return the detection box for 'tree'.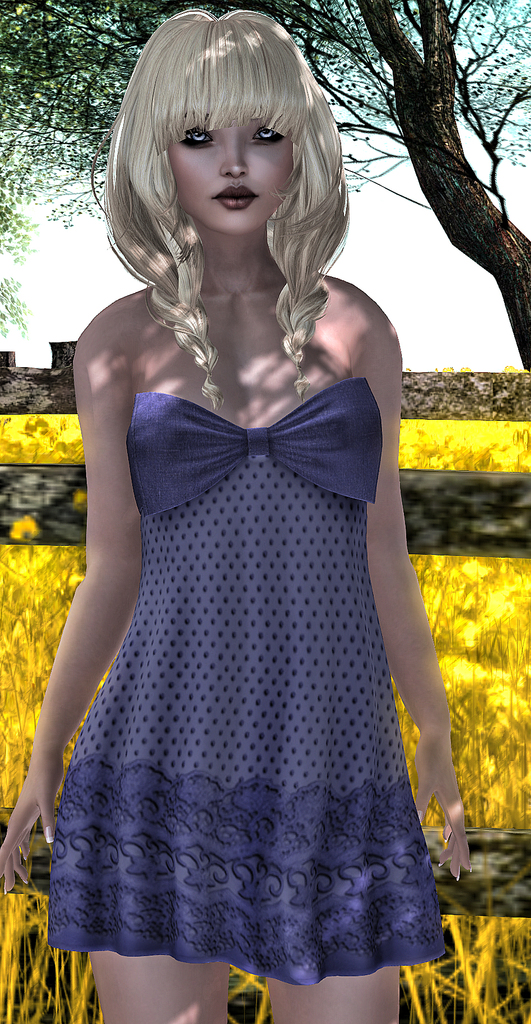
<region>0, 0, 530, 373</region>.
